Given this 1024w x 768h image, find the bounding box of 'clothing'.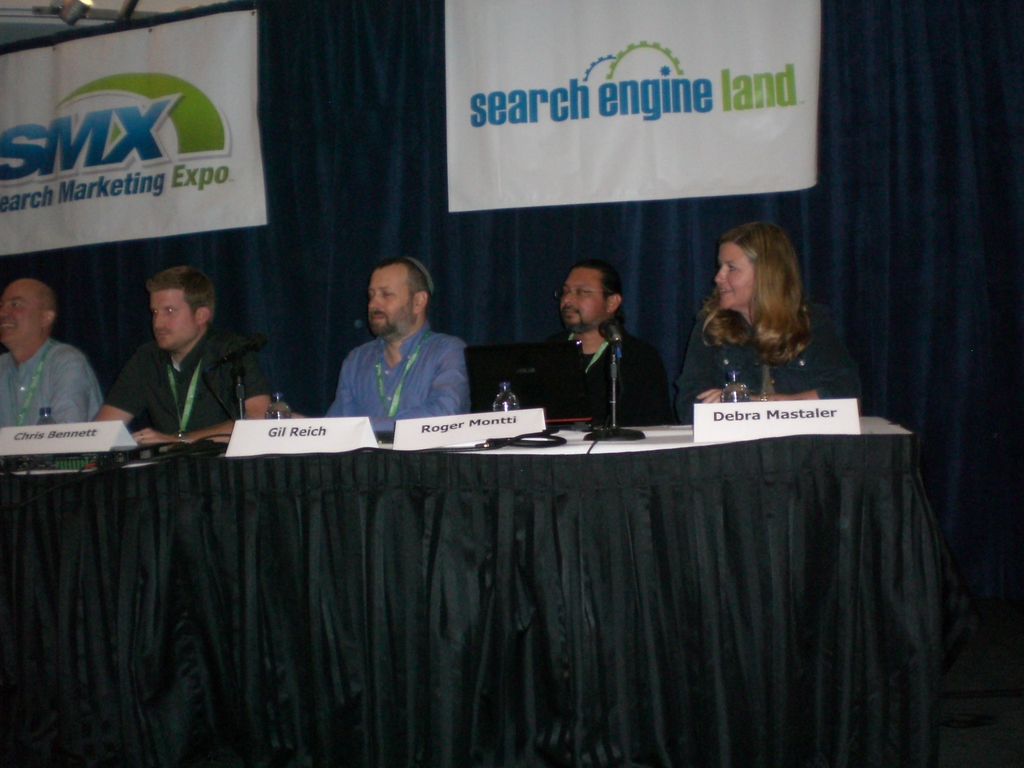
[x1=0, y1=336, x2=116, y2=440].
